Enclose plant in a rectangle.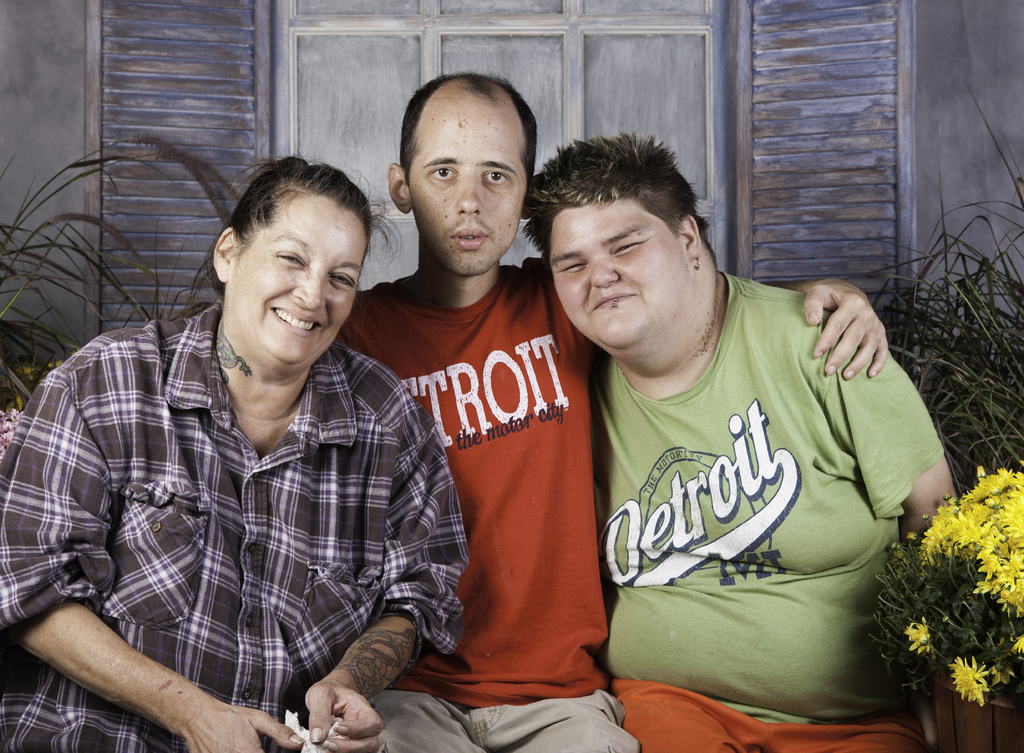
868:464:1023:708.
